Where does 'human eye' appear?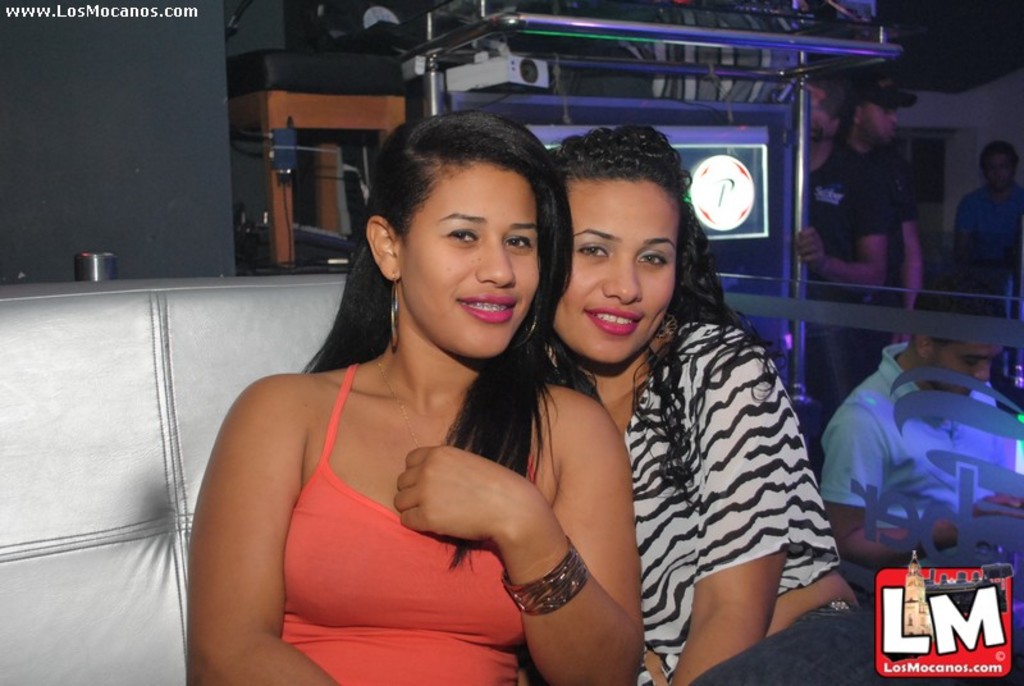
Appears at rect(636, 250, 668, 270).
